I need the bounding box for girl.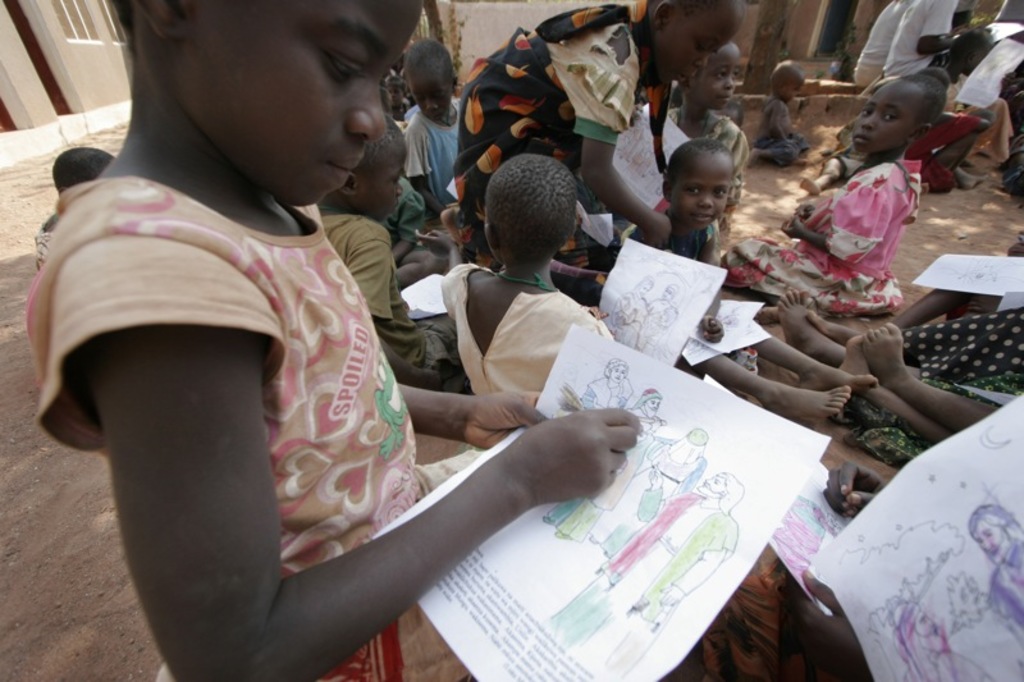
Here it is: 443:156:614:415.
